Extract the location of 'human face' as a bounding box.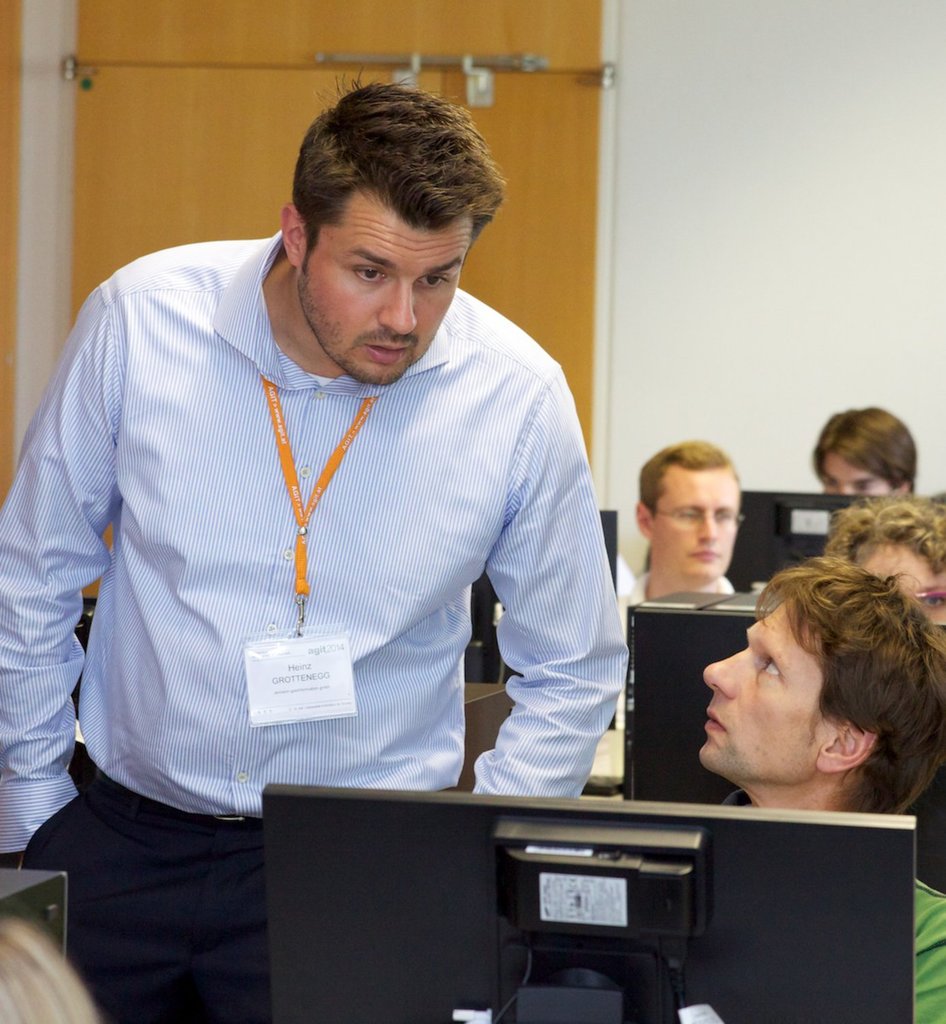
[302,224,469,387].
